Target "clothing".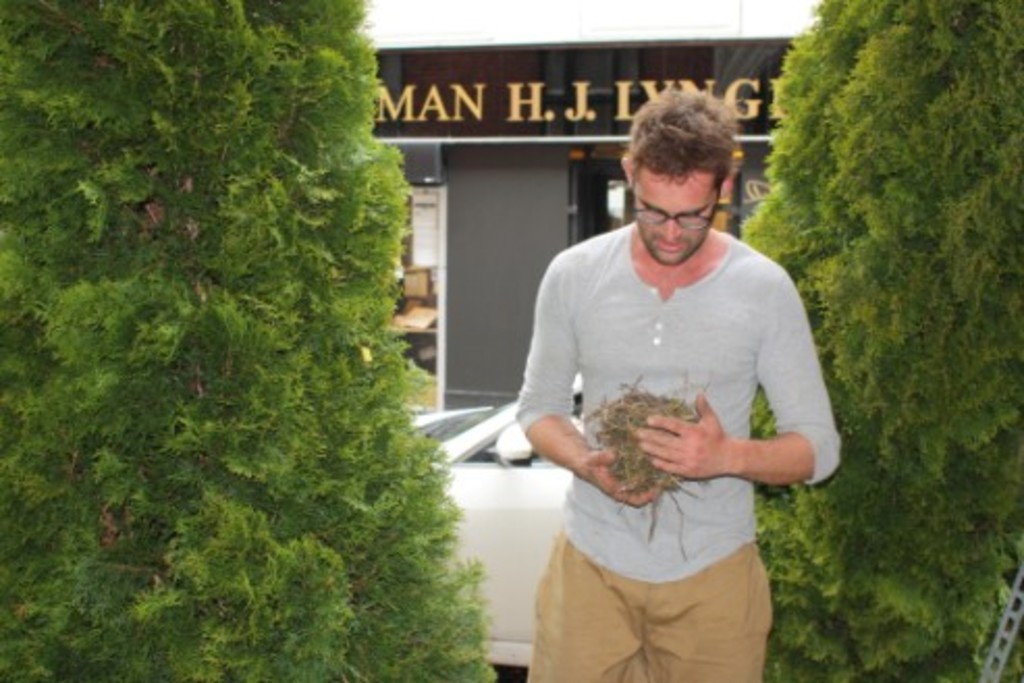
Target region: Rect(511, 185, 820, 644).
